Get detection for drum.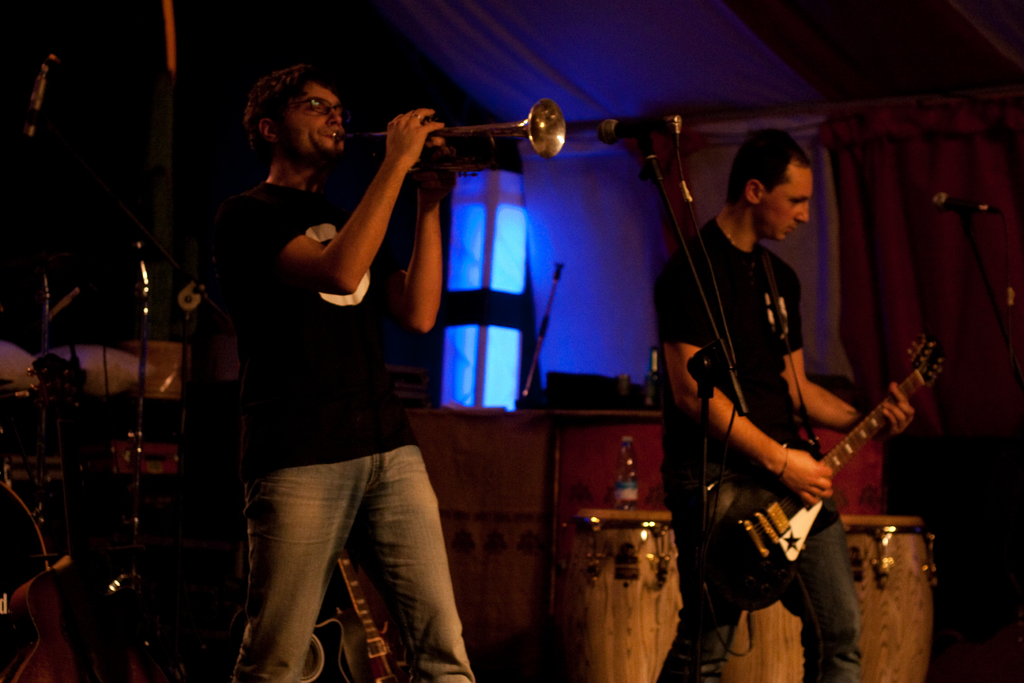
Detection: detection(577, 512, 680, 682).
